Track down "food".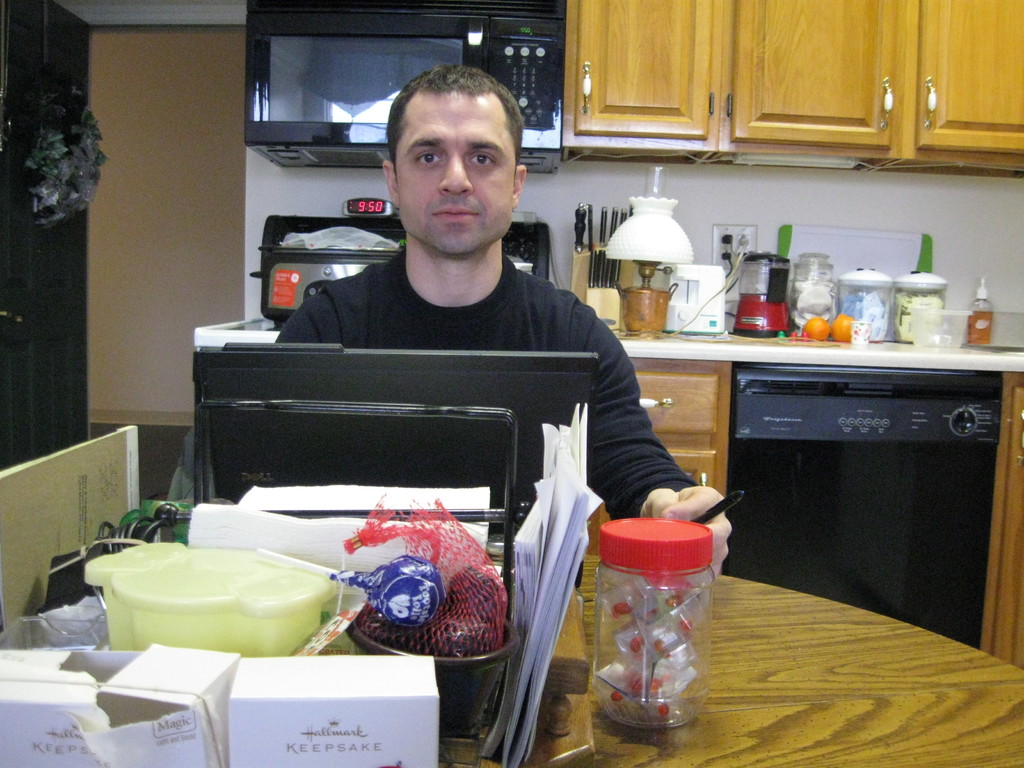
Tracked to {"x1": 333, "y1": 512, "x2": 508, "y2": 648}.
